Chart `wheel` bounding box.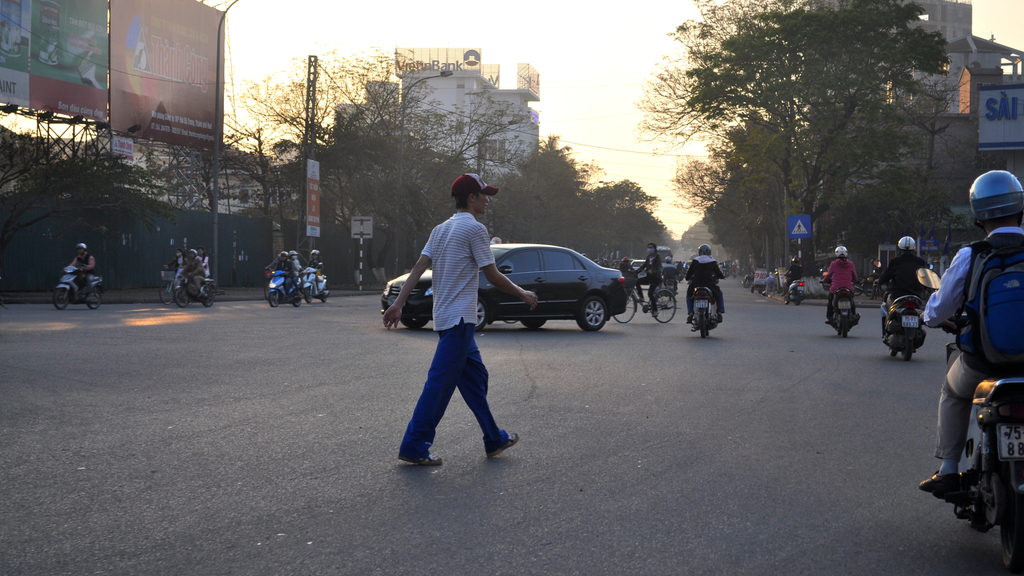
Charted: box=[399, 318, 428, 327].
